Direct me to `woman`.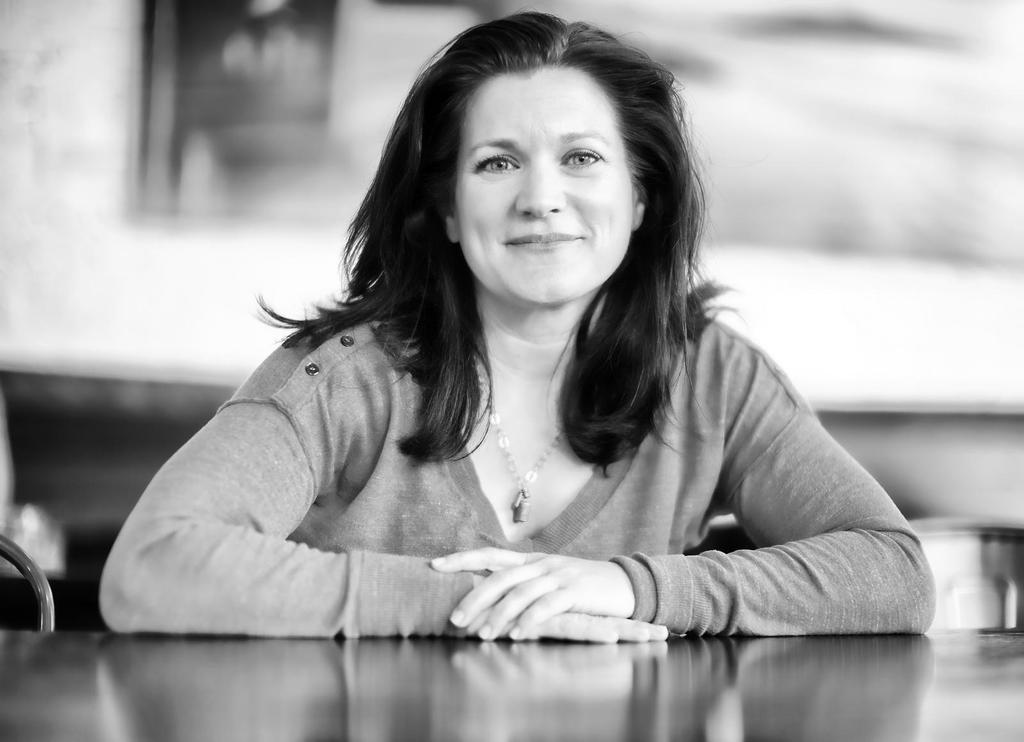
Direction: x1=94 y1=6 x2=935 y2=646.
